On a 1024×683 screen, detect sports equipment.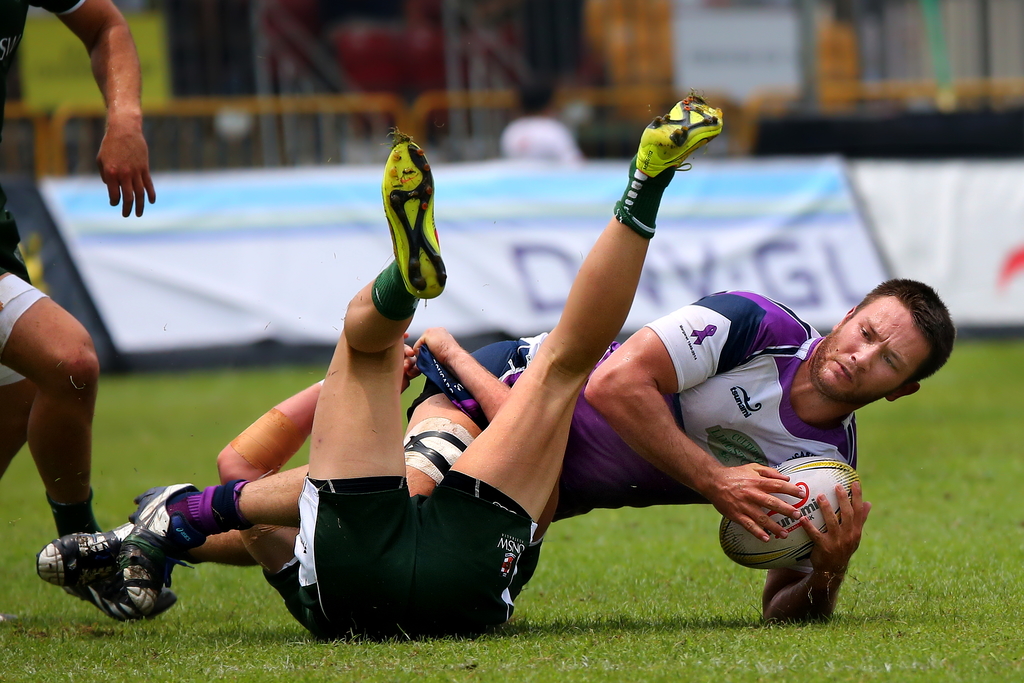
select_region(37, 516, 134, 604).
